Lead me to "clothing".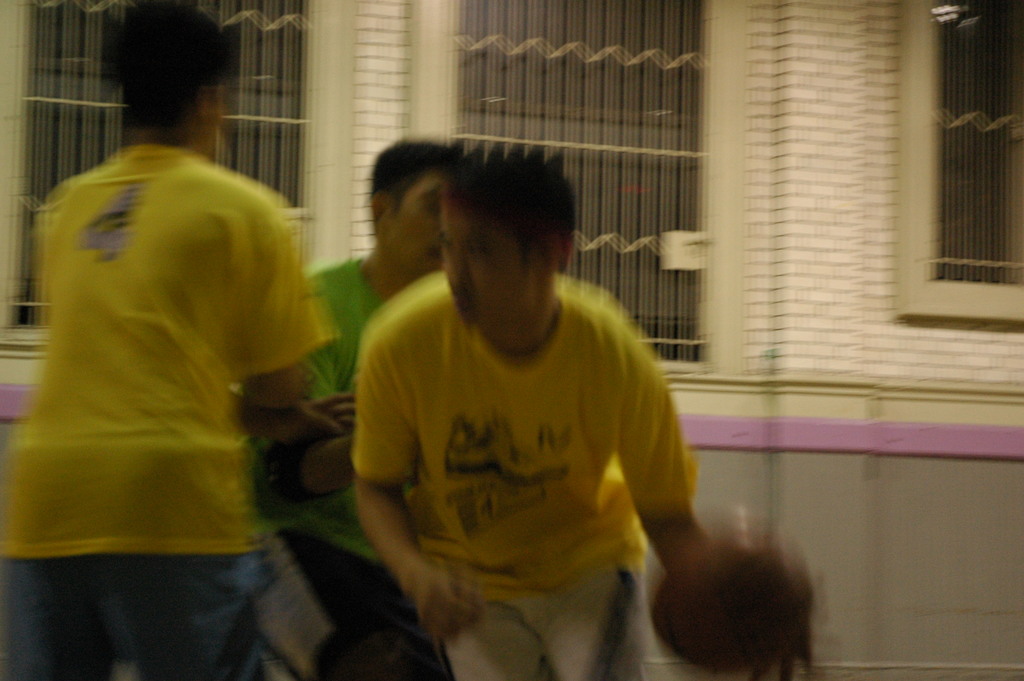
Lead to (left=339, top=249, right=707, bottom=666).
